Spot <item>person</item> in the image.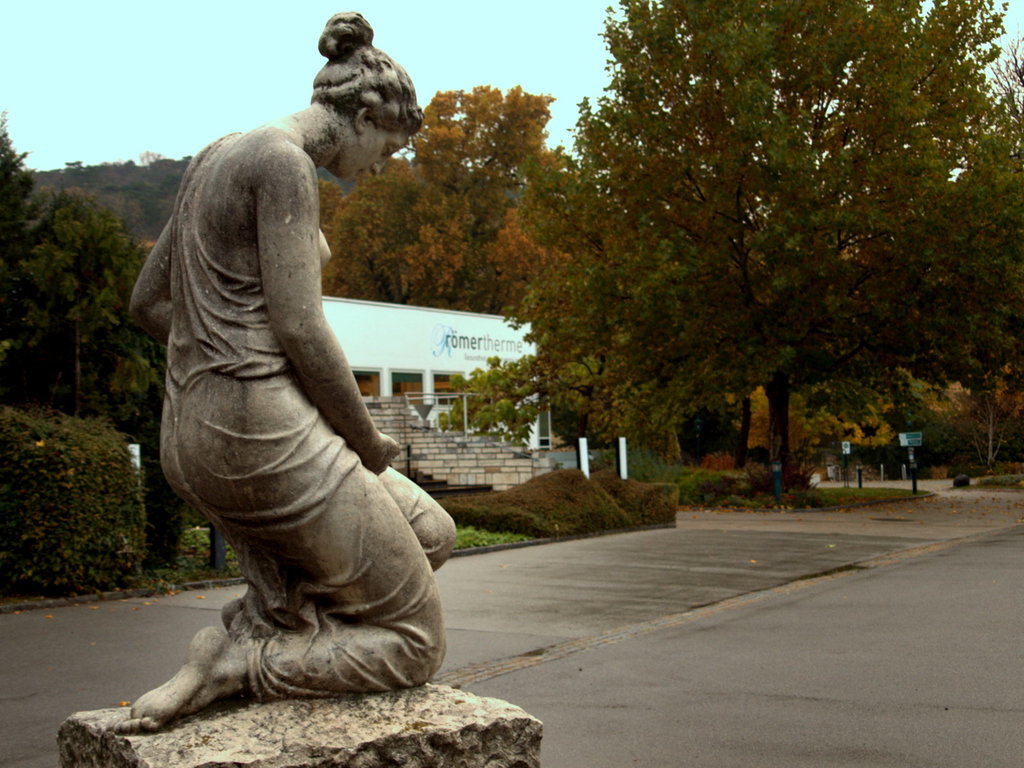
<item>person</item> found at BBox(81, 46, 480, 719).
